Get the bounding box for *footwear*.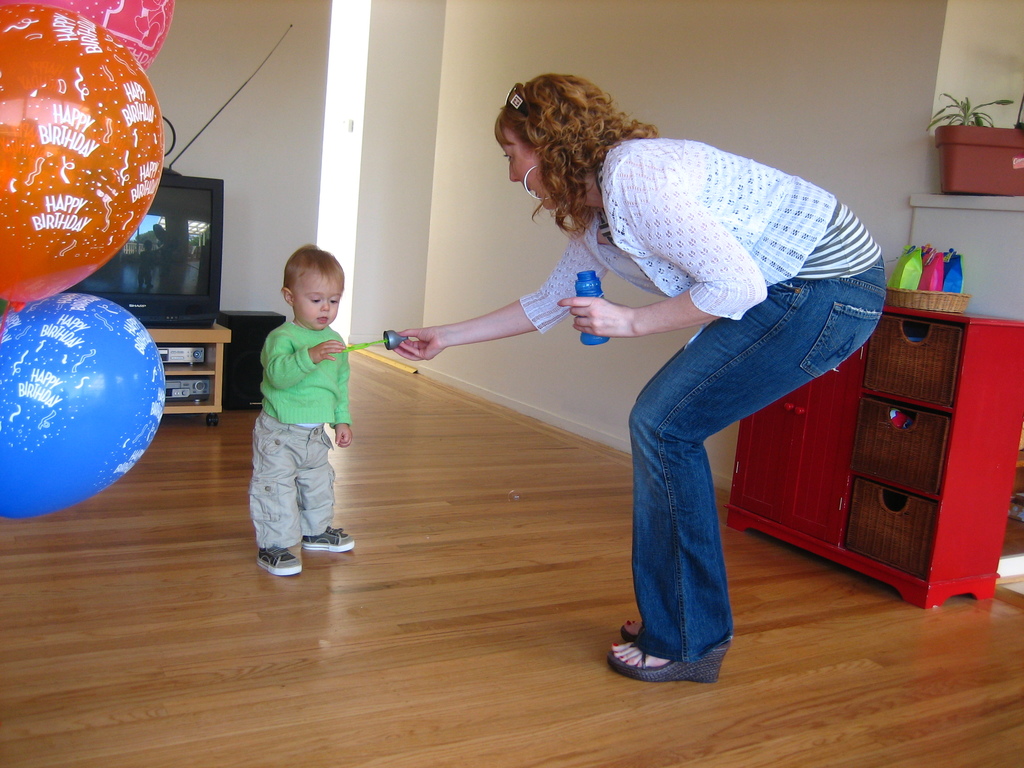
612:625:639:641.
